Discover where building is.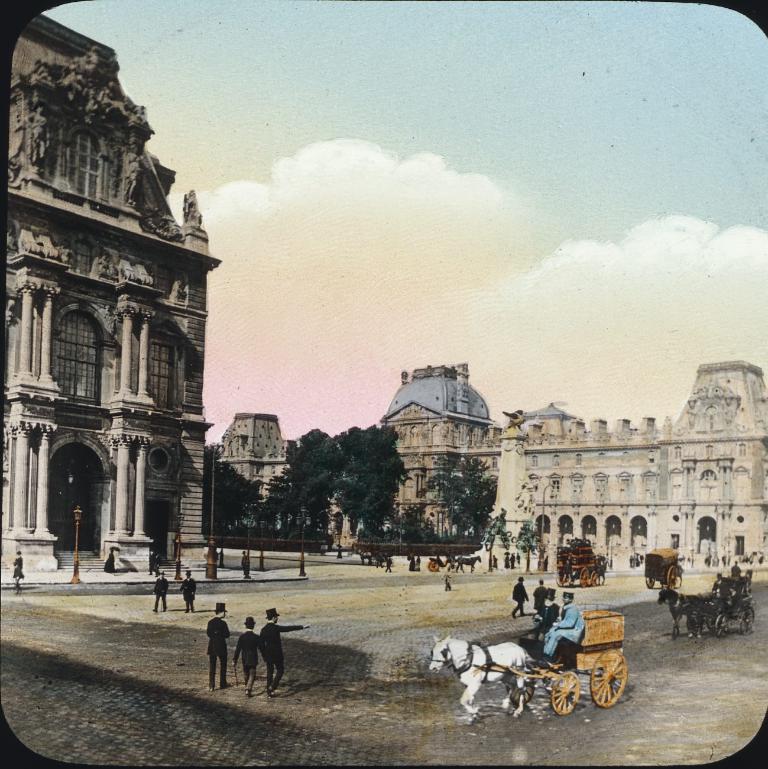
Discovered at crop(215, 411, 297, 506).
